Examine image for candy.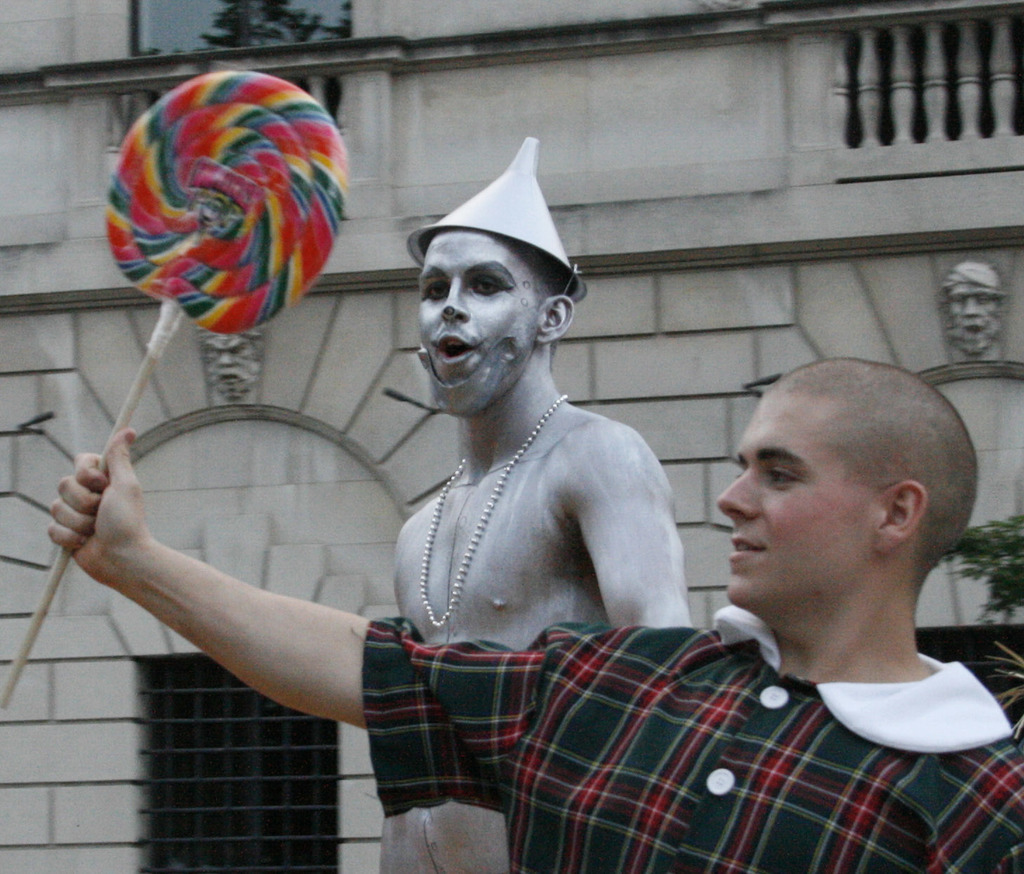
Examination result: BBox(107, 74, 343, 330).
